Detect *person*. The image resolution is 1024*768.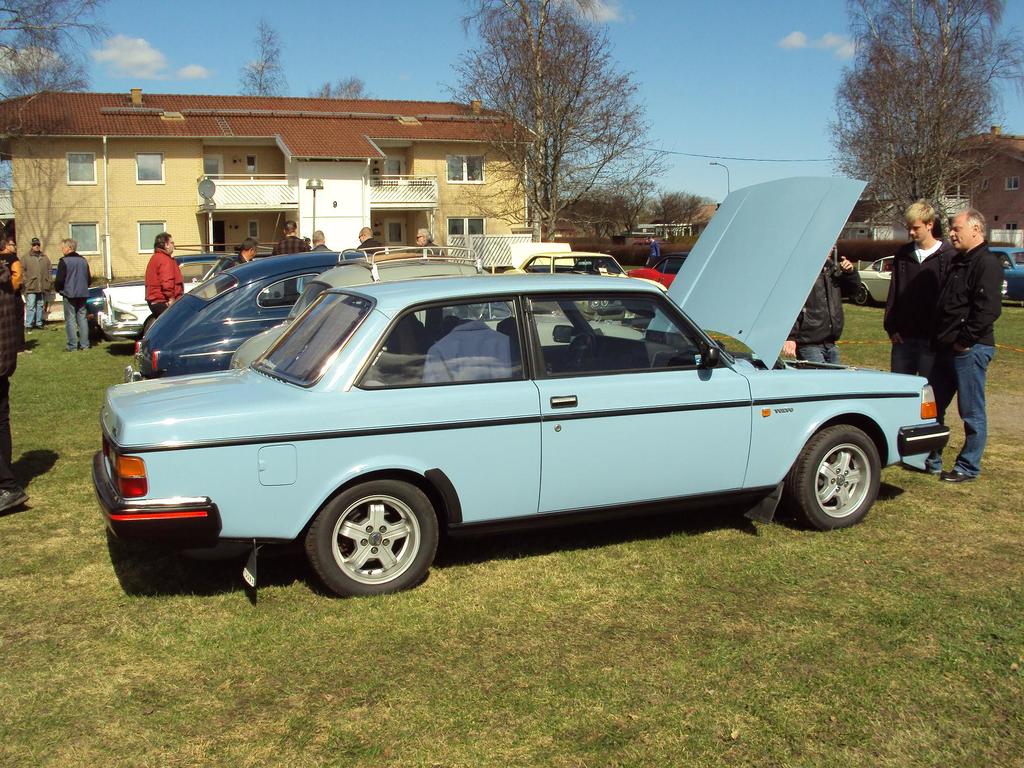
[53,239,89,347].
